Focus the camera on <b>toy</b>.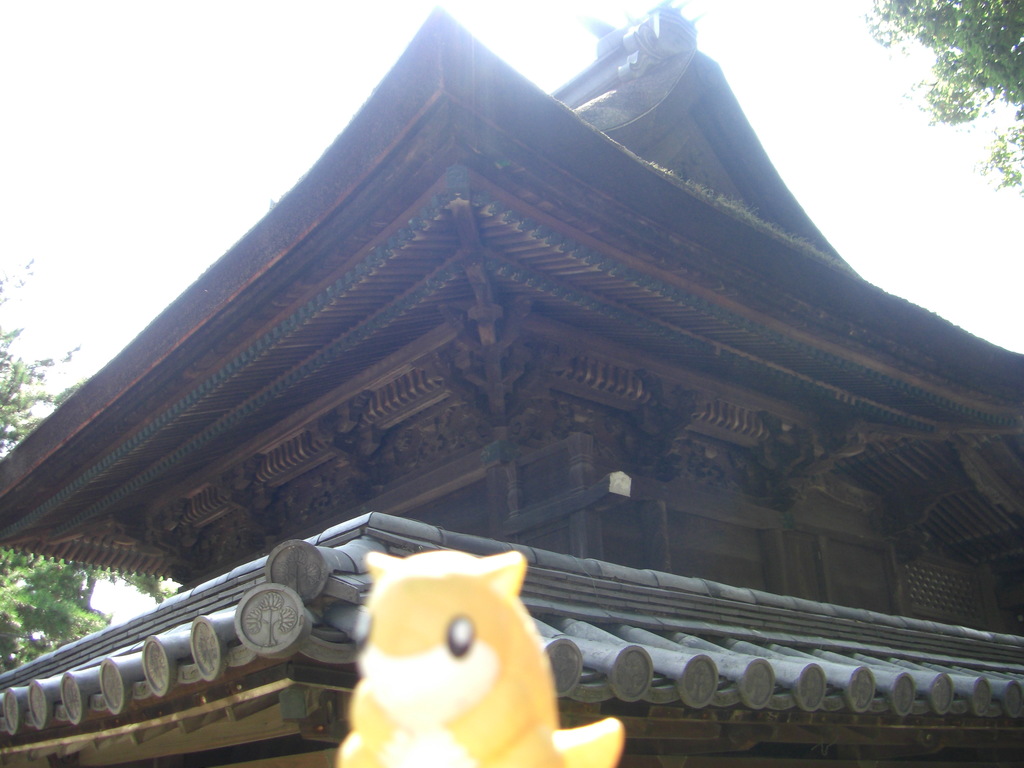
Focus region: left=335, top=550, right=628, bottom=767.
